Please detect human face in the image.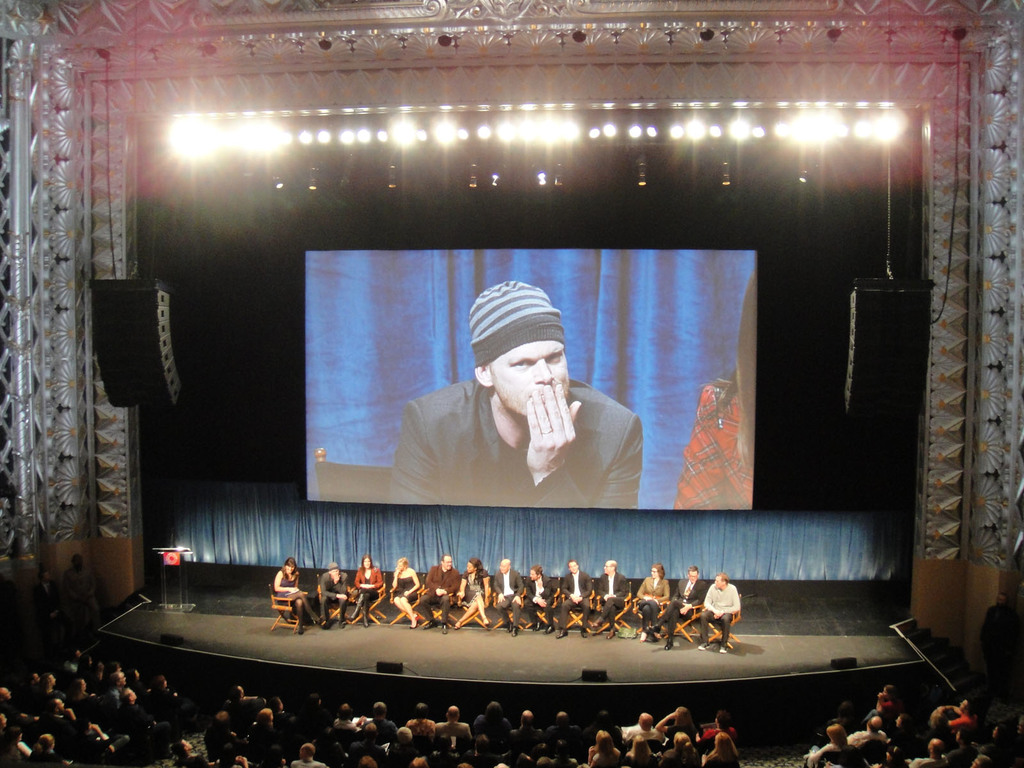
bbox(530, 570, 536, 579).
